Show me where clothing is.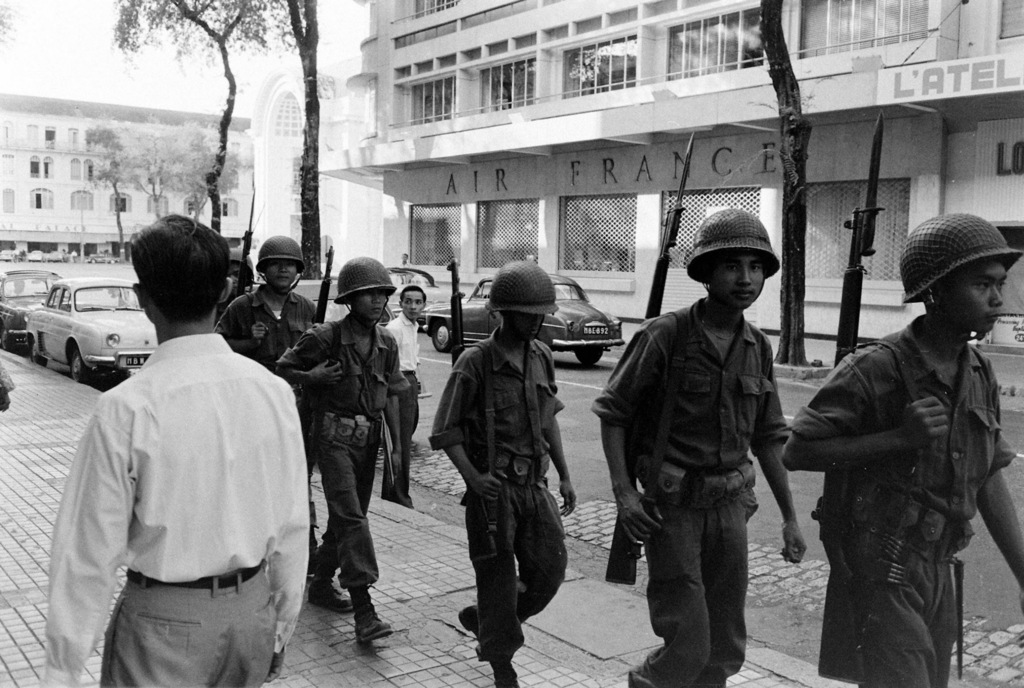
clothing is at <bbox>275, 308, 410, 587</bbox>.
